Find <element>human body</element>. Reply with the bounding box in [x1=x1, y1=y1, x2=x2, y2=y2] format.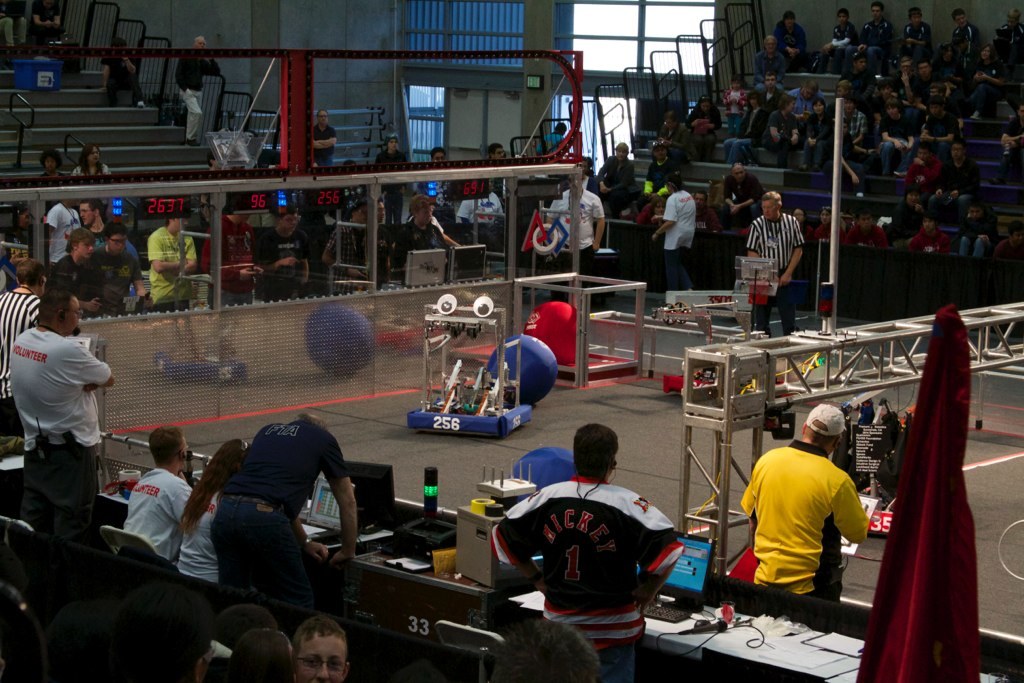
[x1=834, y1=82, x2=848, y2=94].
